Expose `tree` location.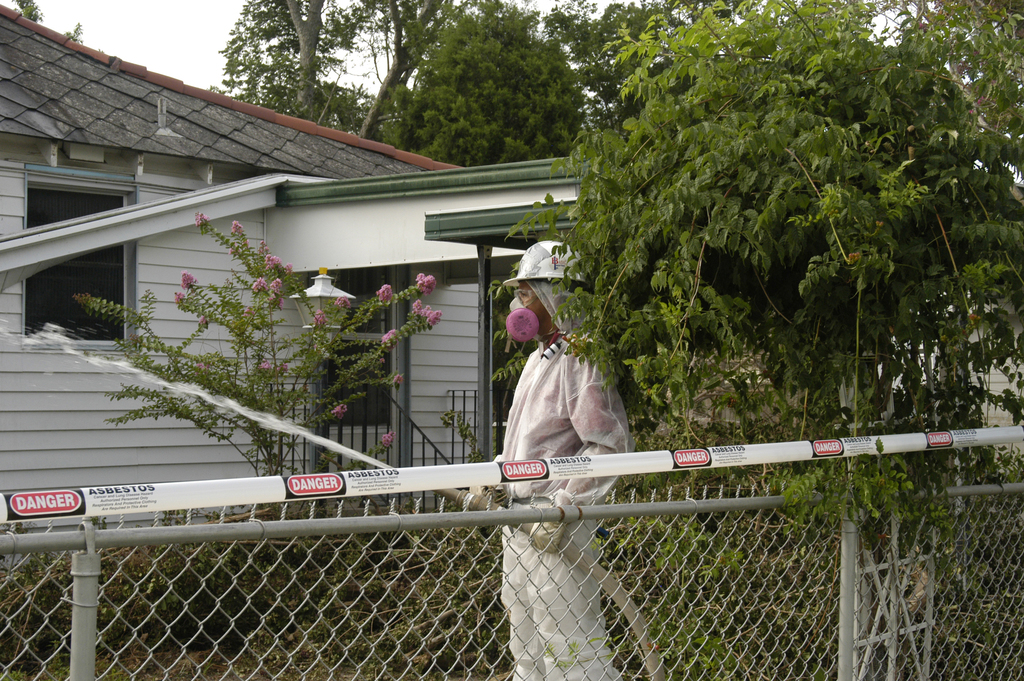
Exposed at <box>502,0,1023,472</box>.
